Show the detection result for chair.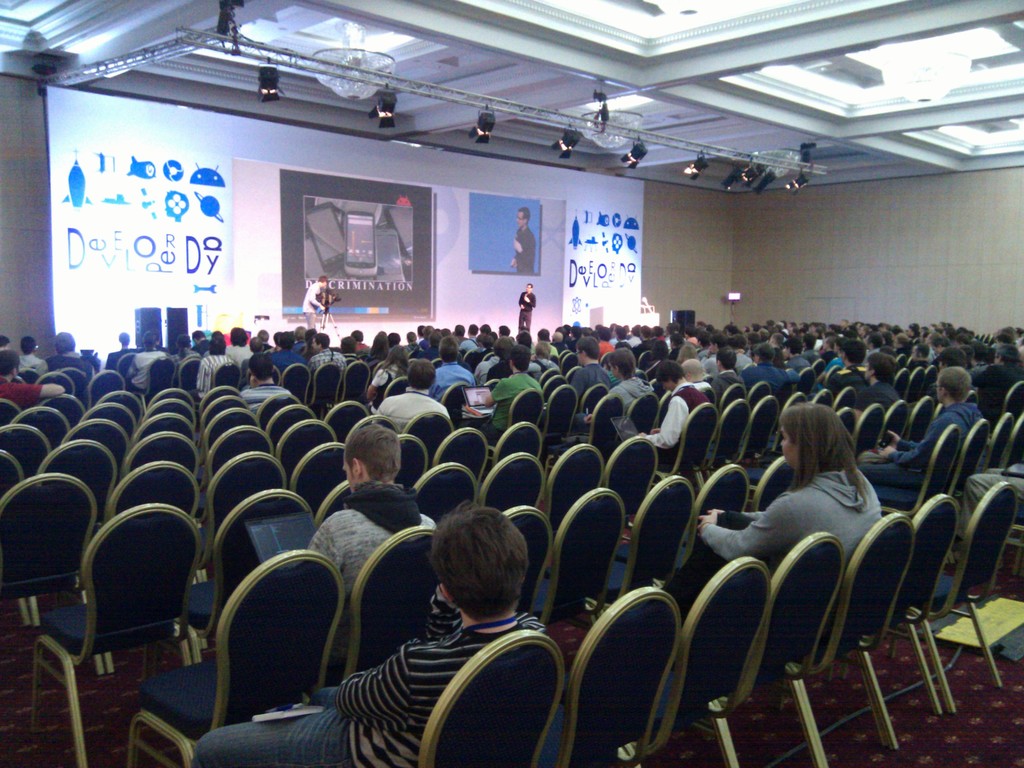
select_region(711, 532, 842, 767).
